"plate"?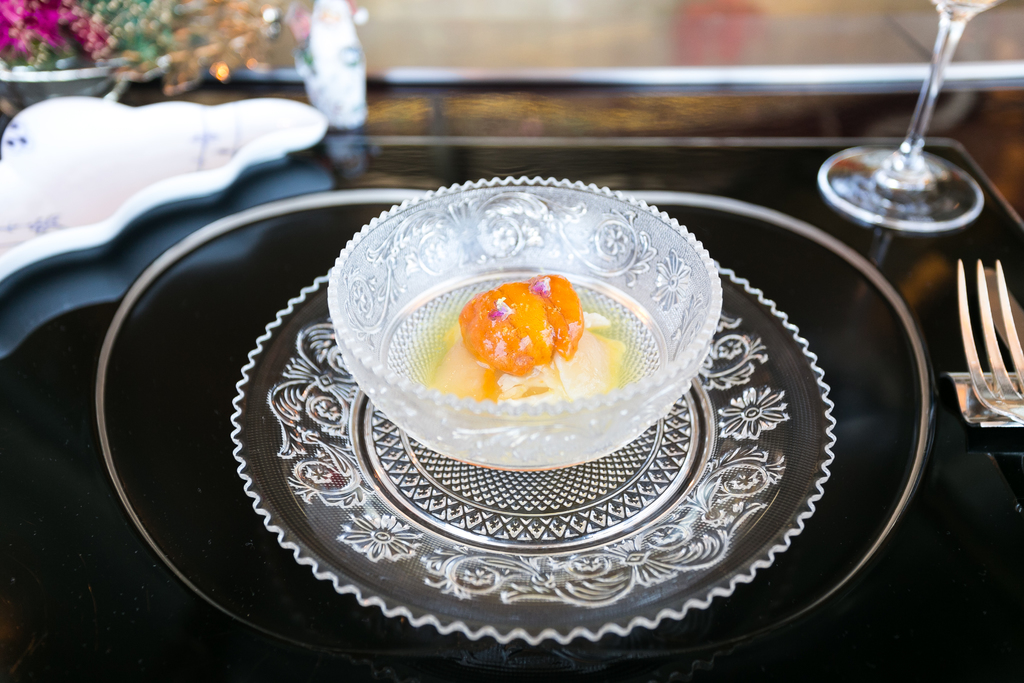
(left=90, top=189, right=940, bottom=682)
